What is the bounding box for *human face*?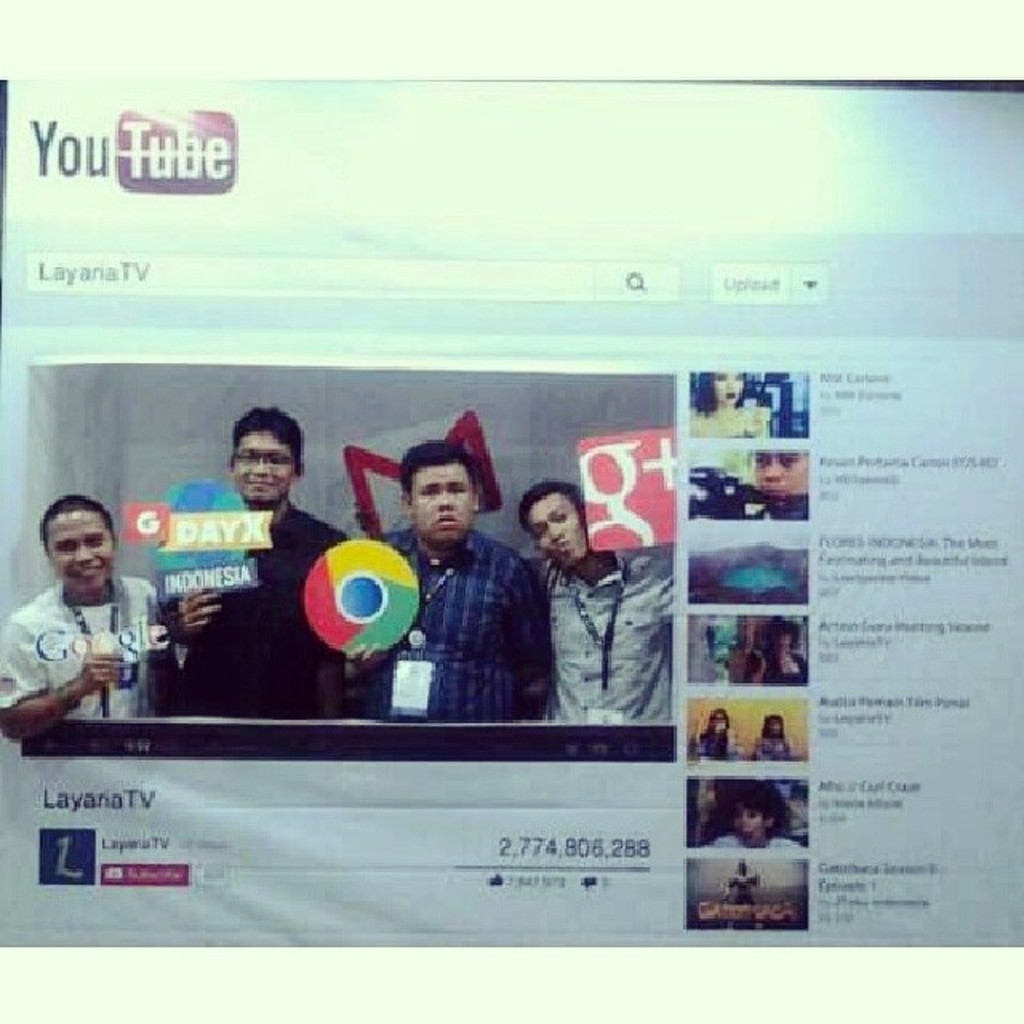
x1=754, y1=446, x2=806, y2=499.
